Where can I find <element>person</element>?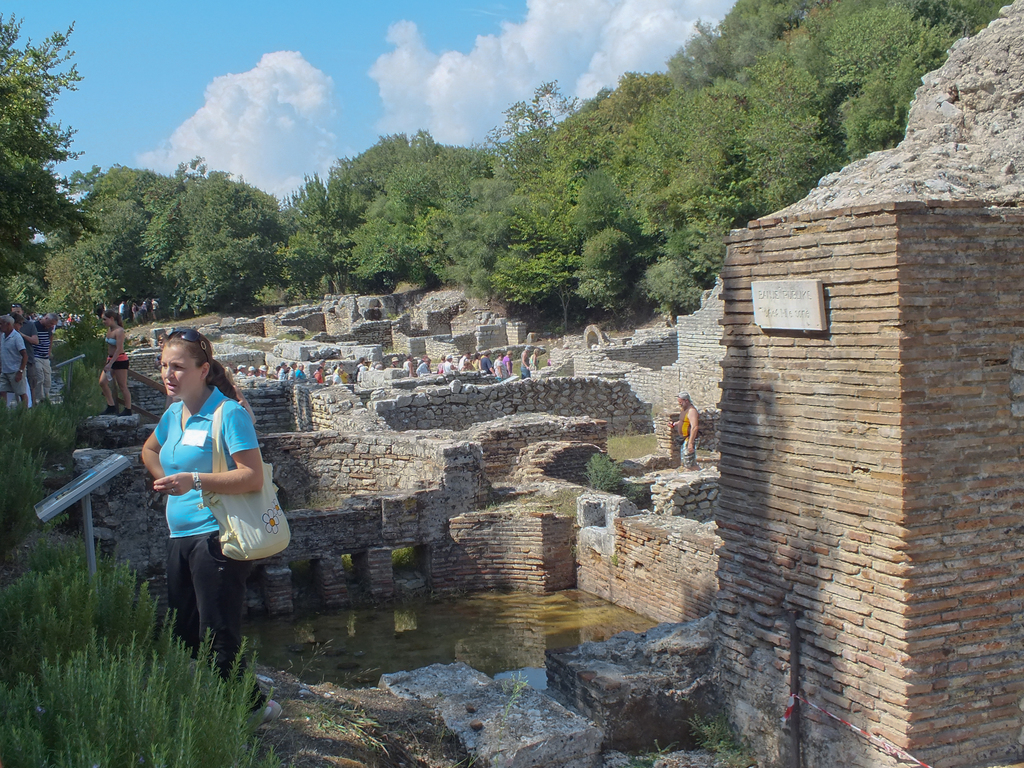
You can find it at pyautogui.locateOnScreen(332, 369, 347, 383).
